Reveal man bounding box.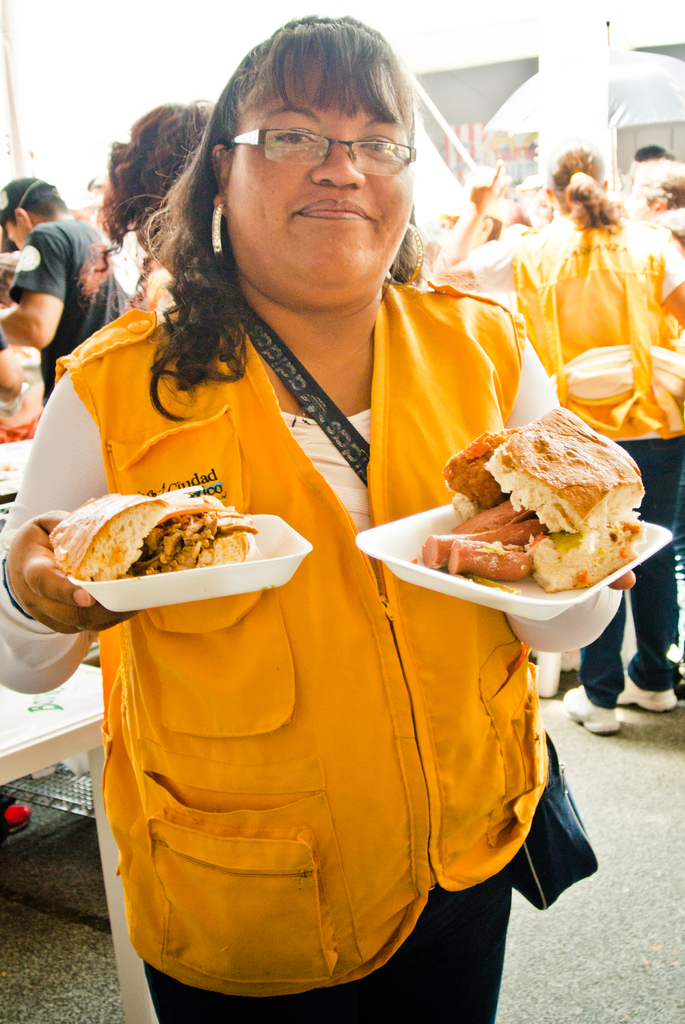
Revealed: 1:168:104:344.
